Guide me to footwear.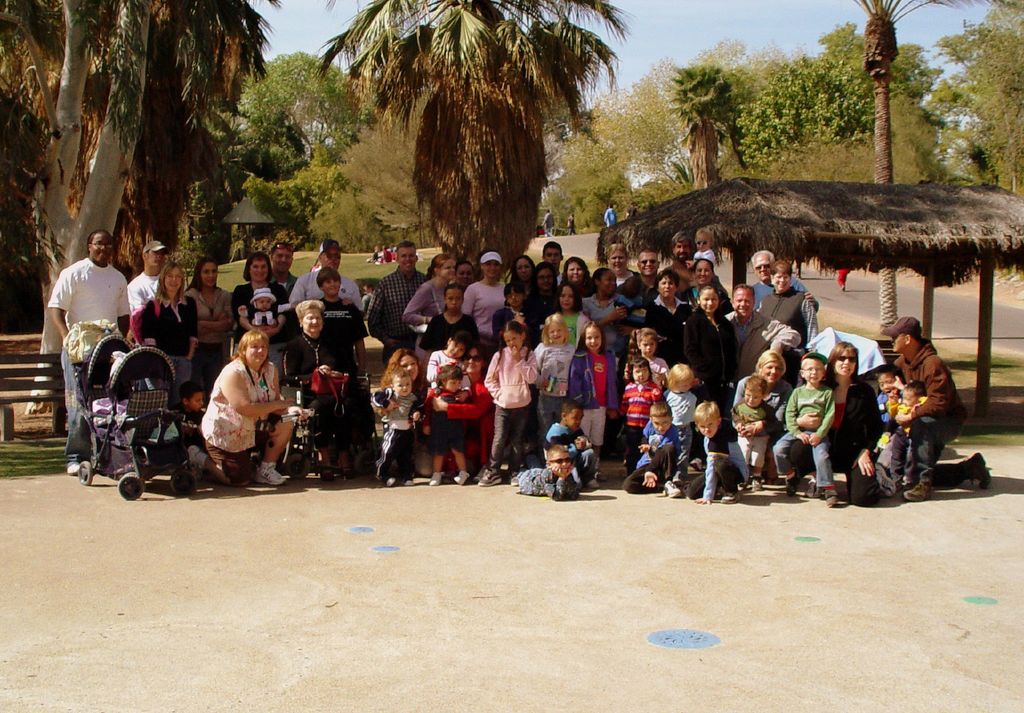
Guidance: l=718, t=491, r=739, b=504.
